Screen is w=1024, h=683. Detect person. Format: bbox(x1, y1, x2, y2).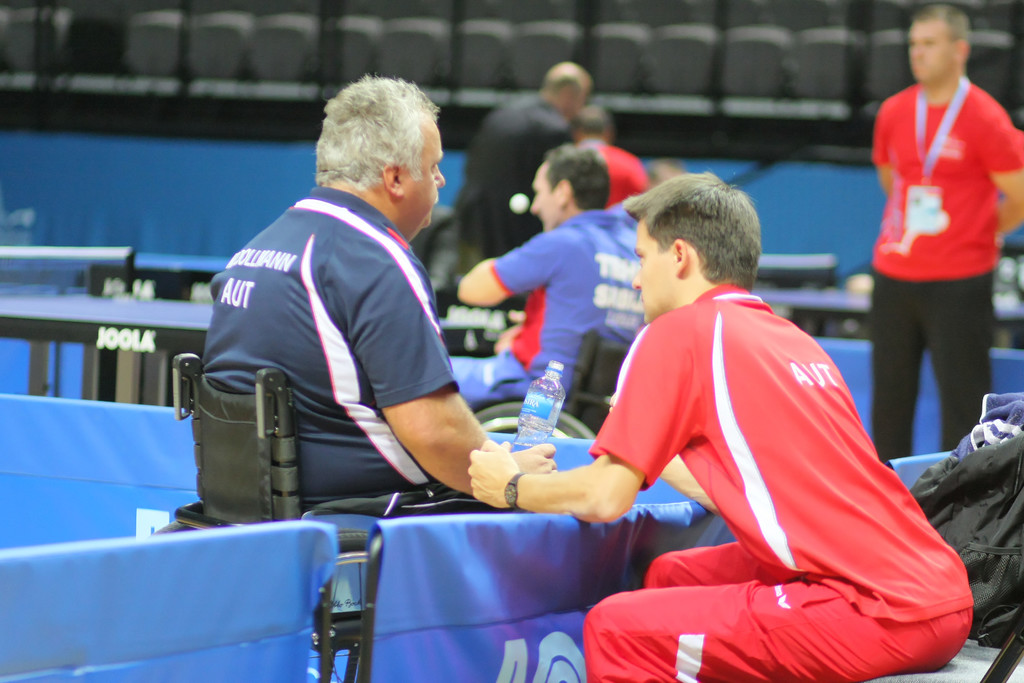
bbox(202, 83, 550, 490).
